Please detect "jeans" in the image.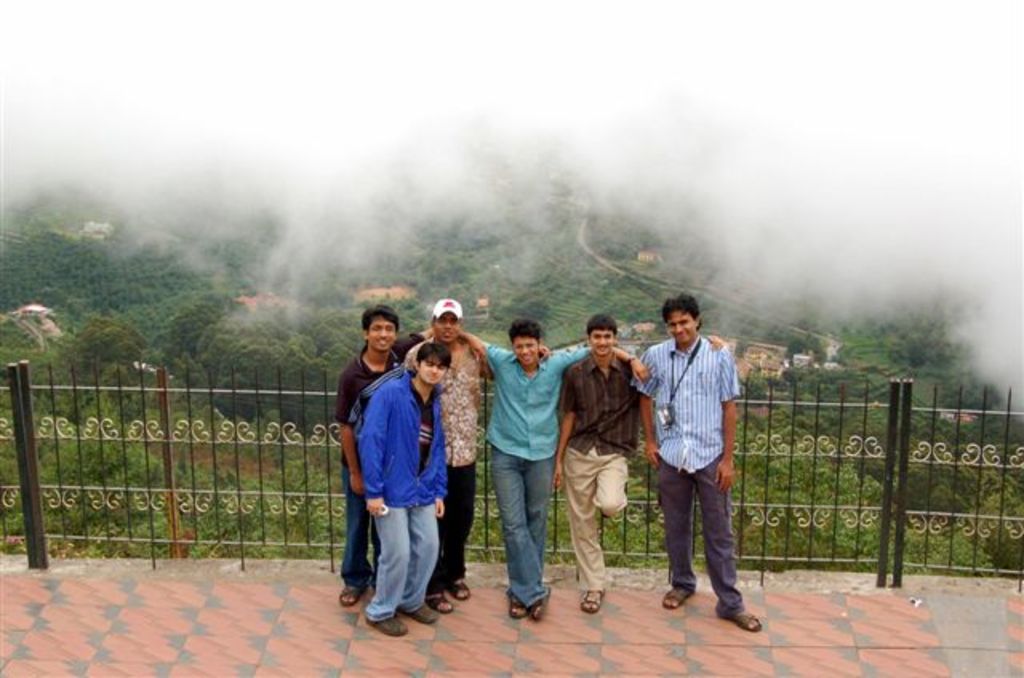
box(493, 445, 552, 603).
